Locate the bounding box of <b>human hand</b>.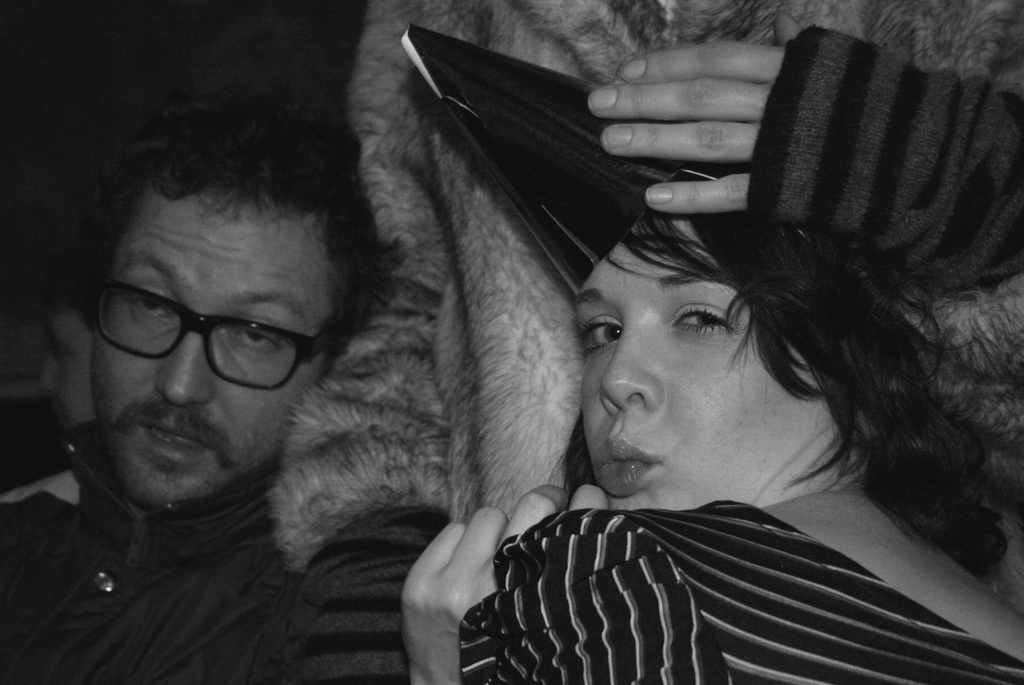
Bounding box: <region>588, 40, 786, 216</region>.
